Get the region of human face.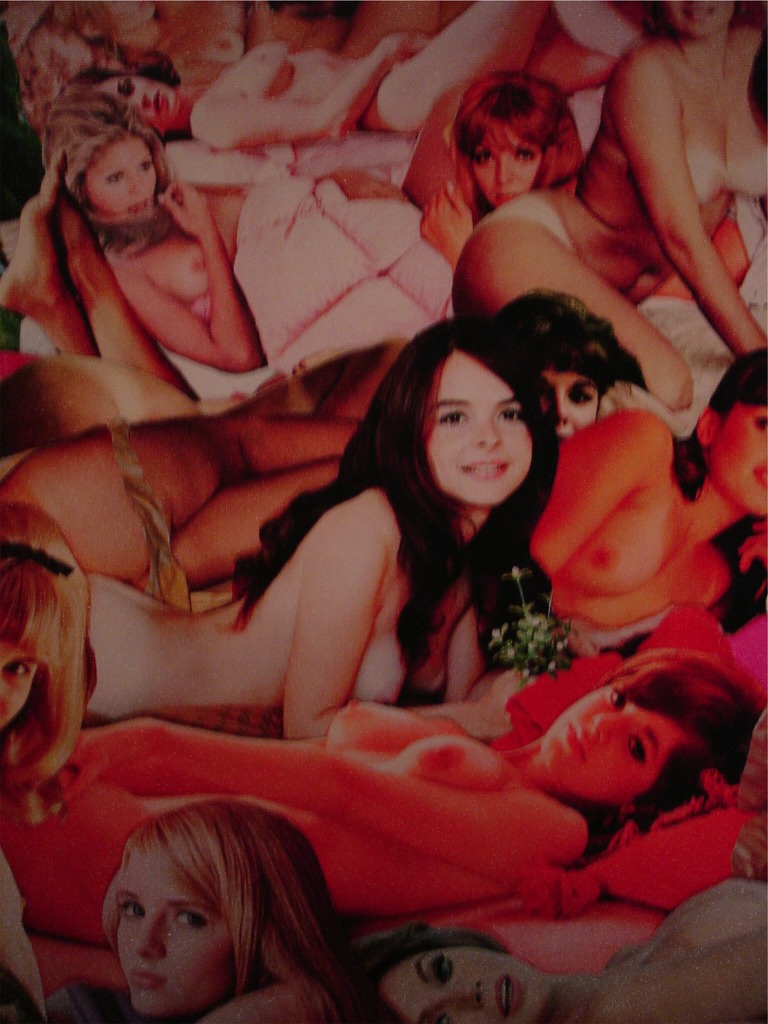
(x1=539, y1=685, x2=691, y2=809).
